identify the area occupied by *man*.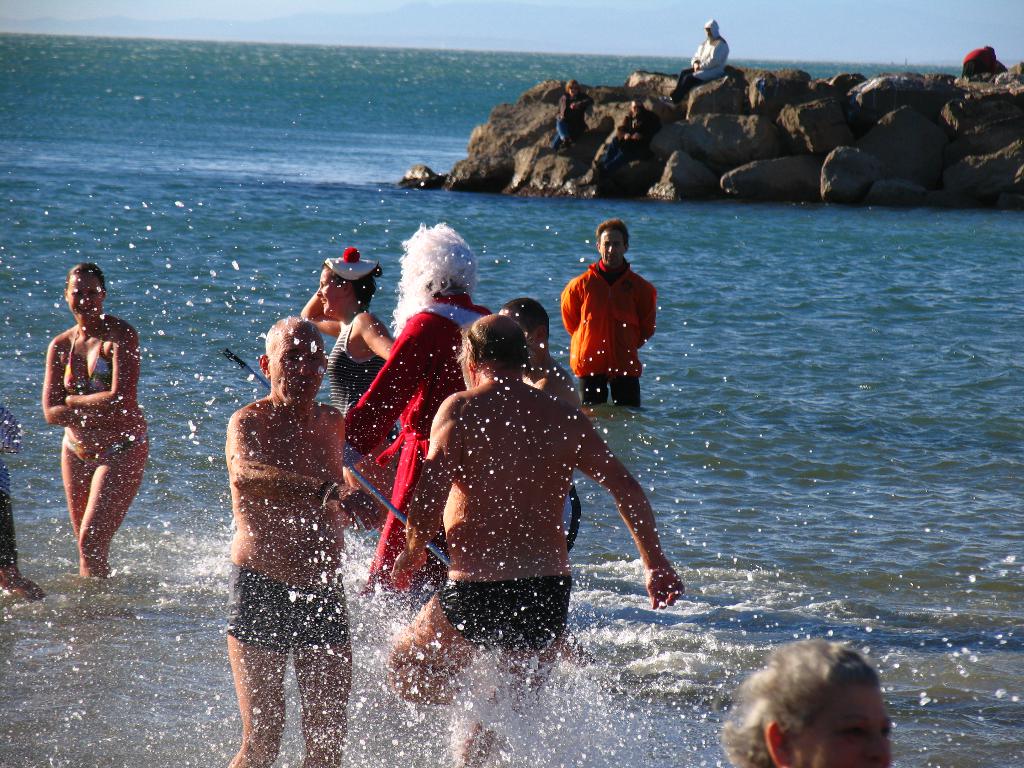
Area: 499/294/602/672.
